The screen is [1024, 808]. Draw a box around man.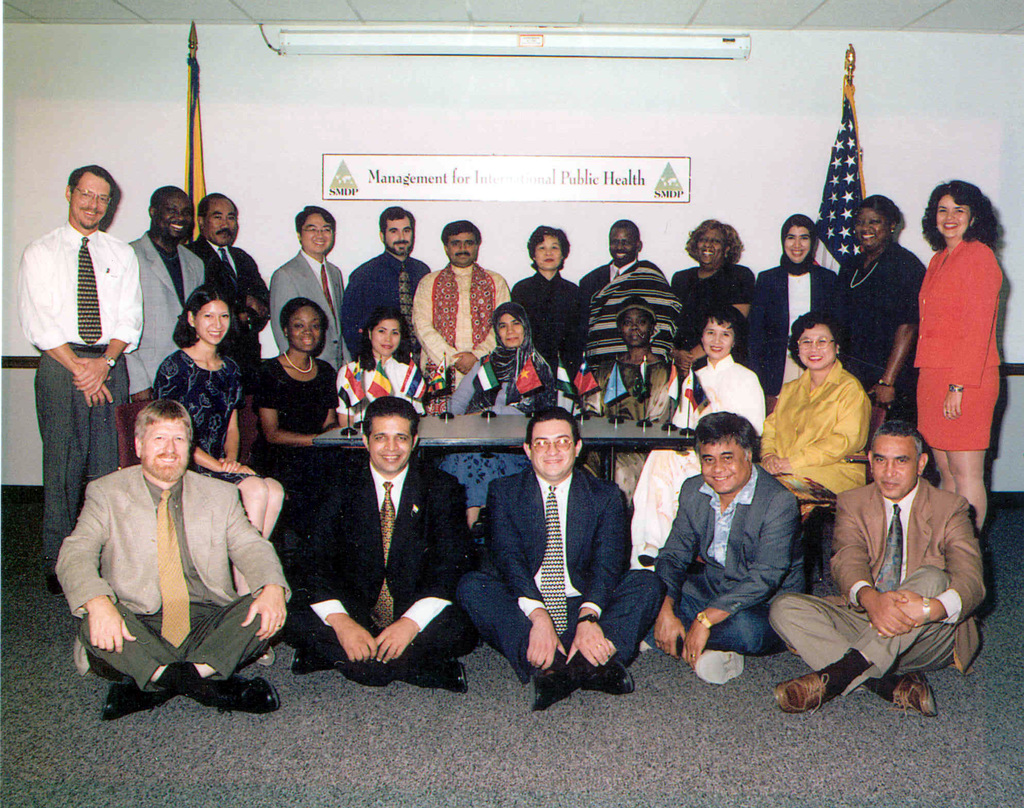
338 209 434 359.
